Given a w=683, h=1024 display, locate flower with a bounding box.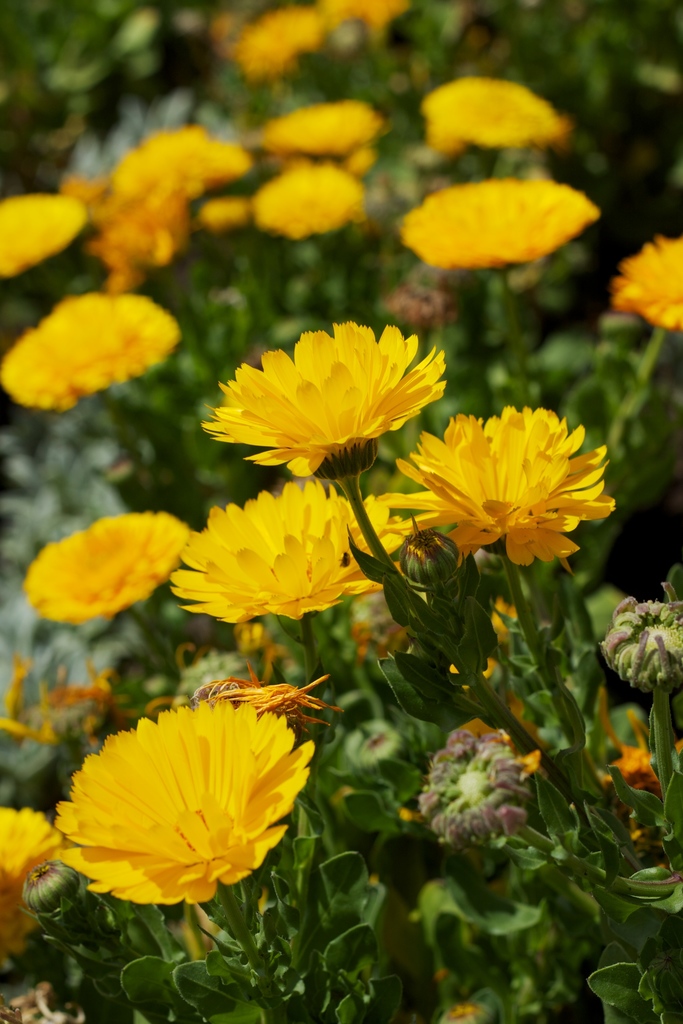
Located: left=618, top=228, right=682, bottom=340.
